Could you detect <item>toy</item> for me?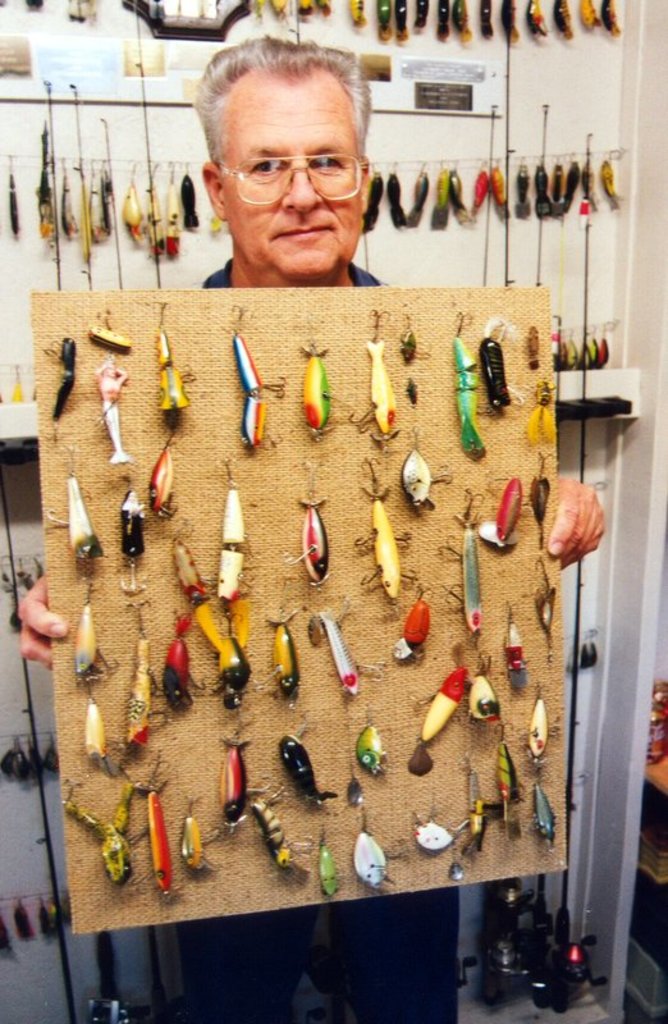
Detection result: x1=67 y1=472 x2=105 y2=558.
